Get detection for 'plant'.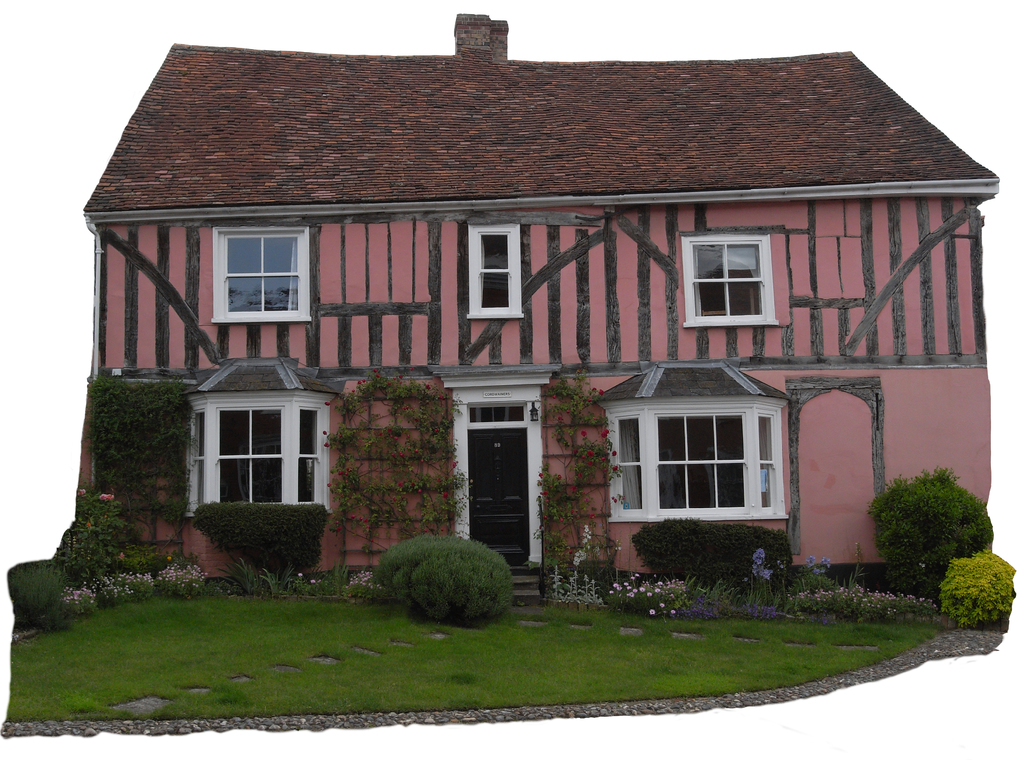
Detection: [216,546,262,596].
